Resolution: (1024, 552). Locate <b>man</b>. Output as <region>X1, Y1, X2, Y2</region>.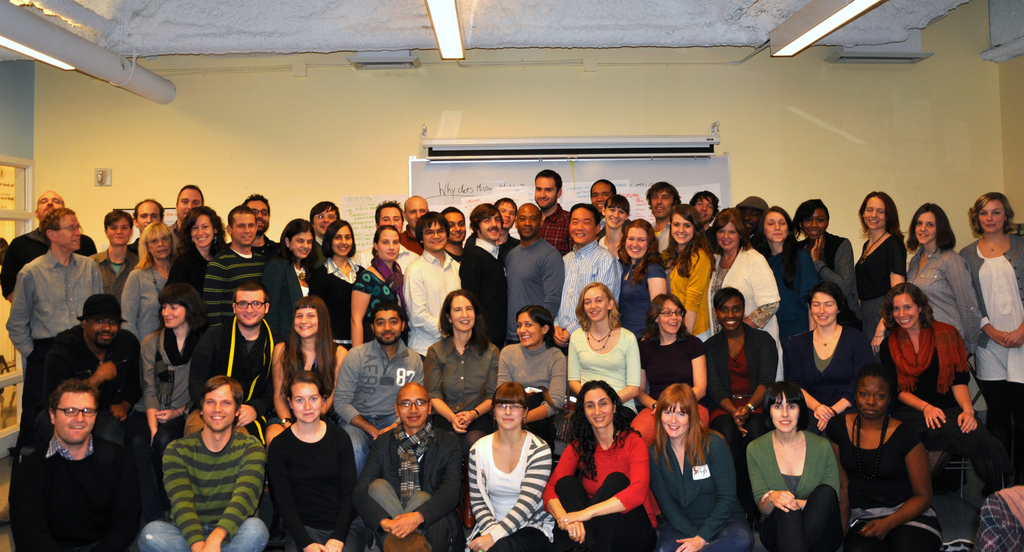
<region>6, 209, 104, 359</region>.
